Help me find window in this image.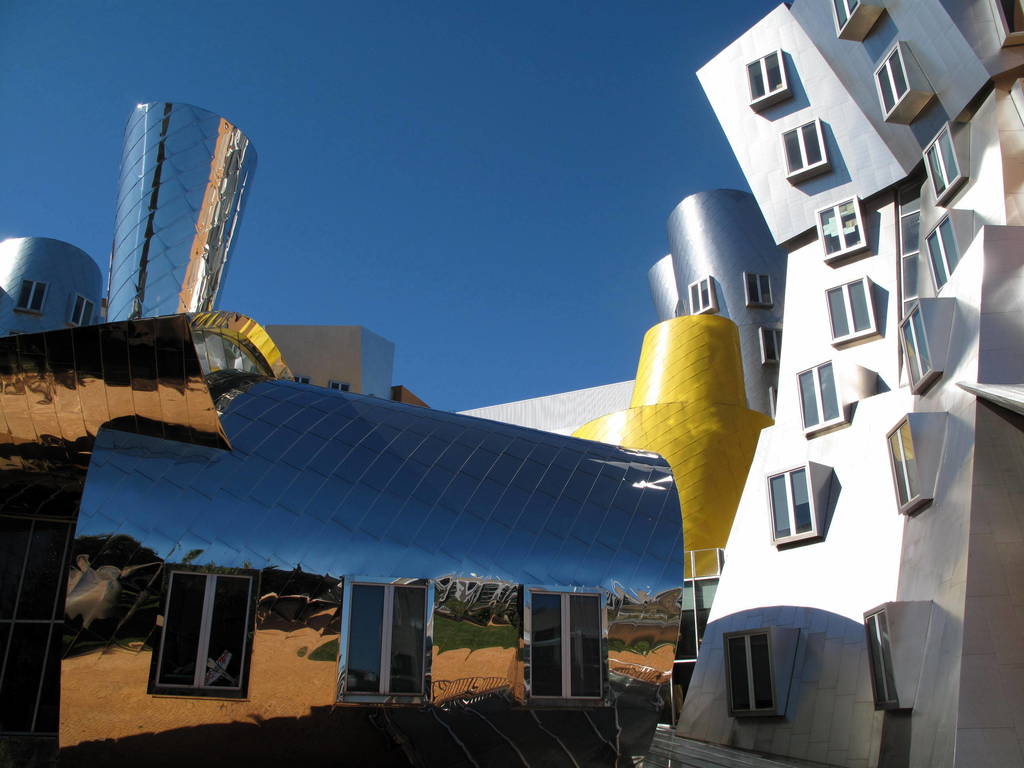
Found it: pyautogui.locateOnScreen(776, 113, 828, 188).
